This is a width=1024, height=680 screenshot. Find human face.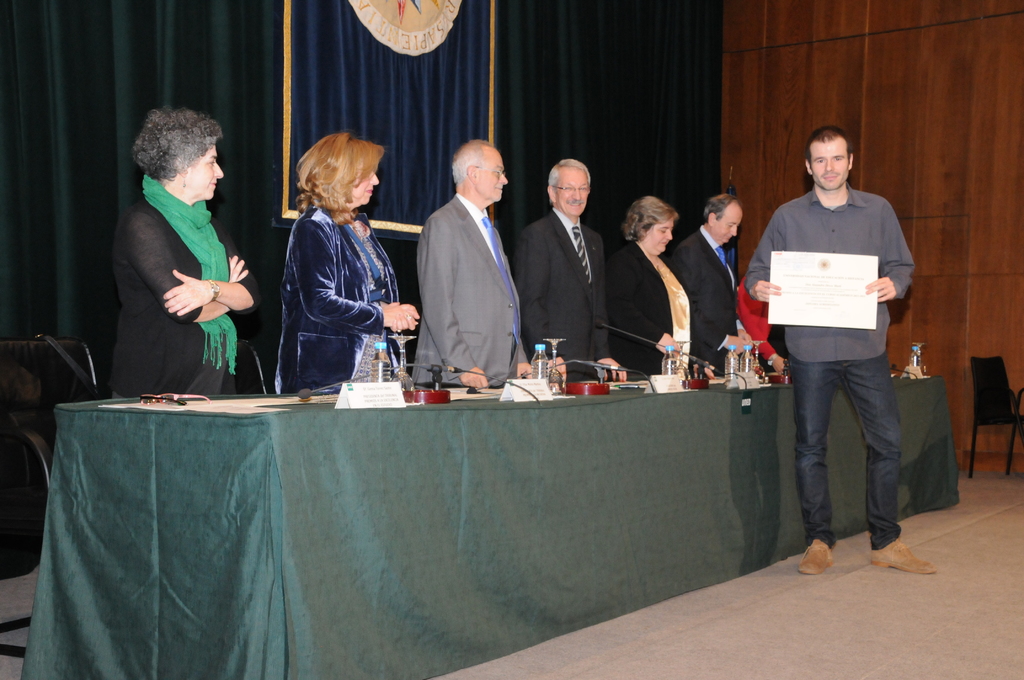
Bounding box: [478,152,507,201].
